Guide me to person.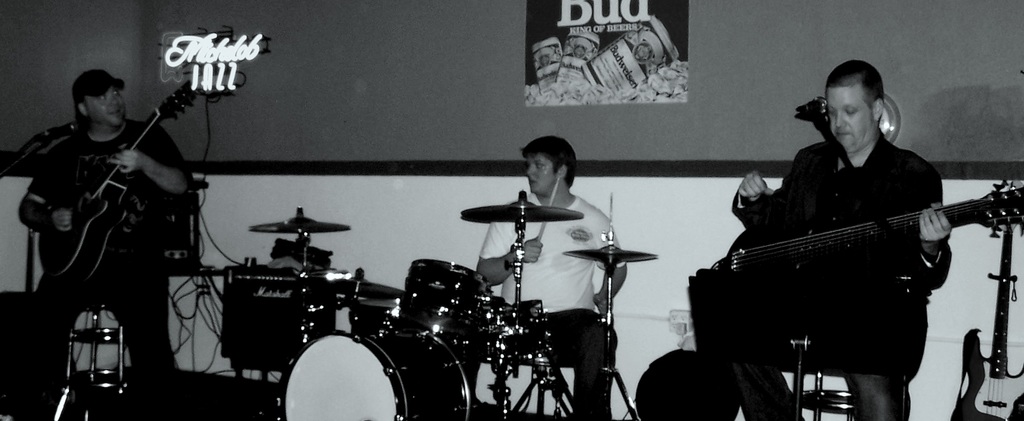
Guidance: <region>24, 50, 200, 396</region>.
